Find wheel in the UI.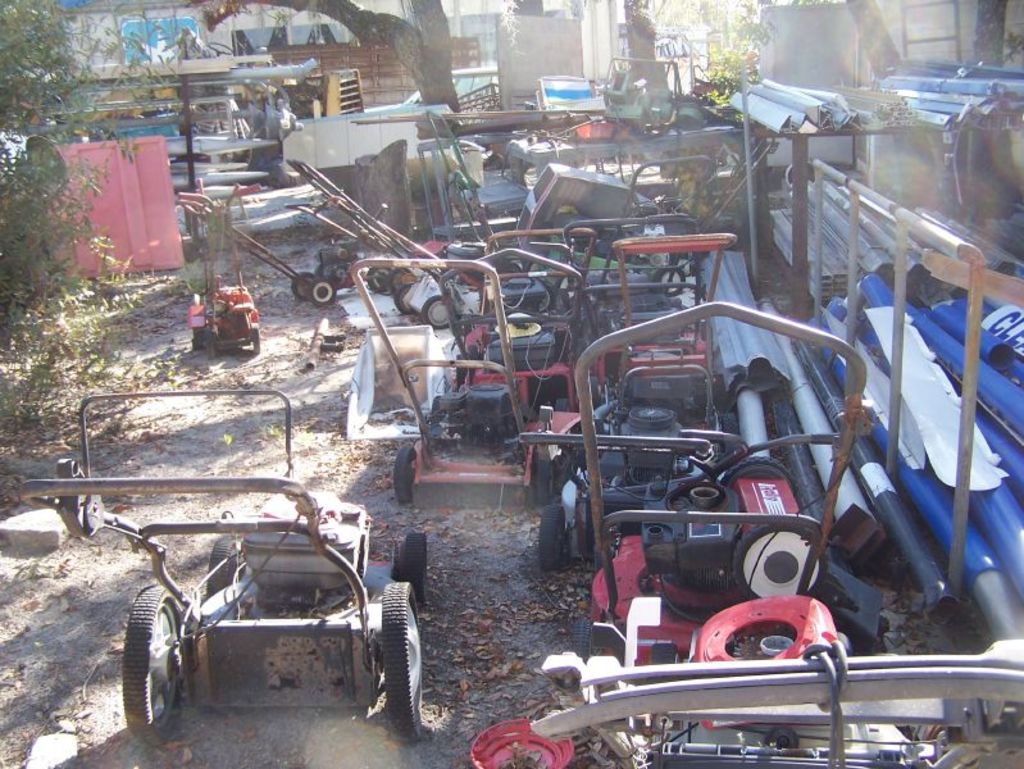
UI element at <bbox>364, 267, 388, 291</bbox>.
